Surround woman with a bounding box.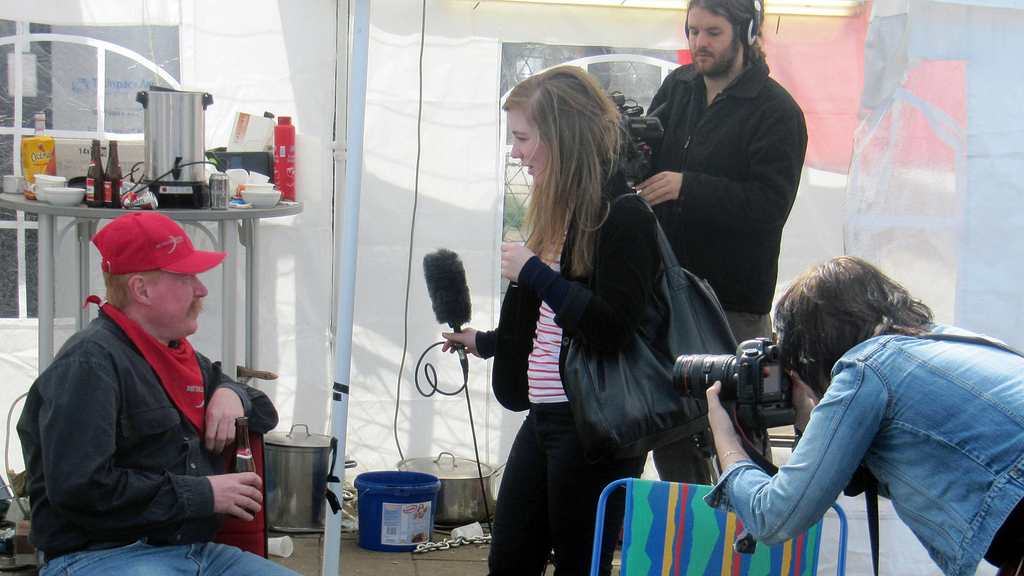
462 67 662 575.
